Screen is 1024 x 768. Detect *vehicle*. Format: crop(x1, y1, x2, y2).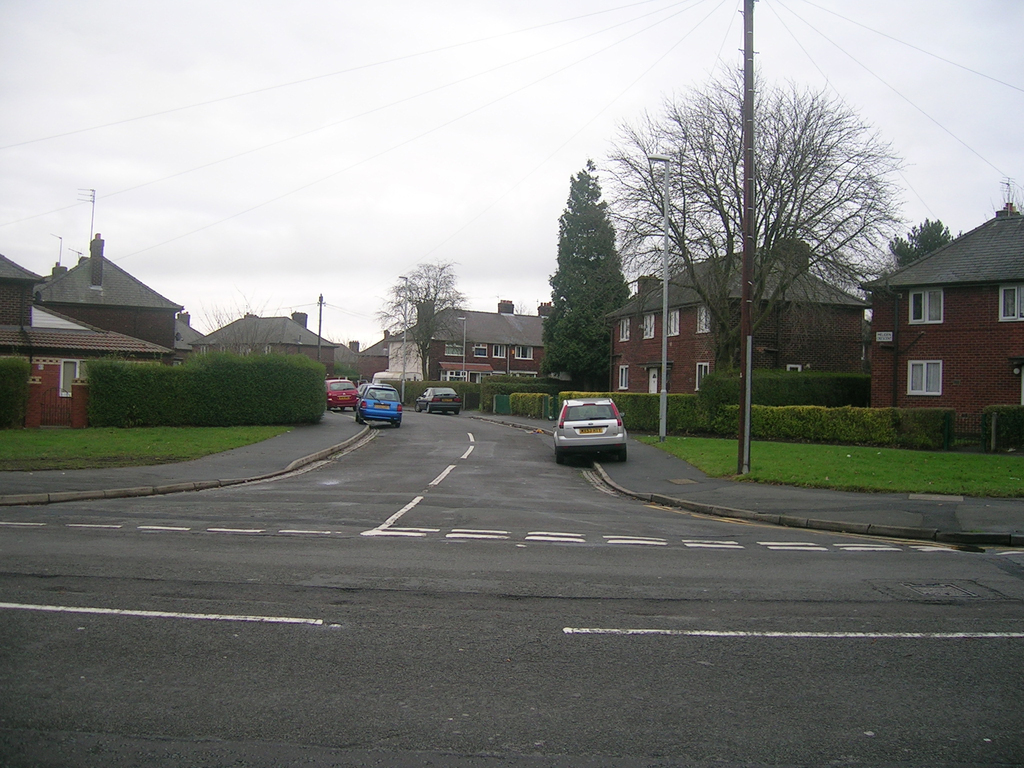
crop(356, 382, 382, 392).
